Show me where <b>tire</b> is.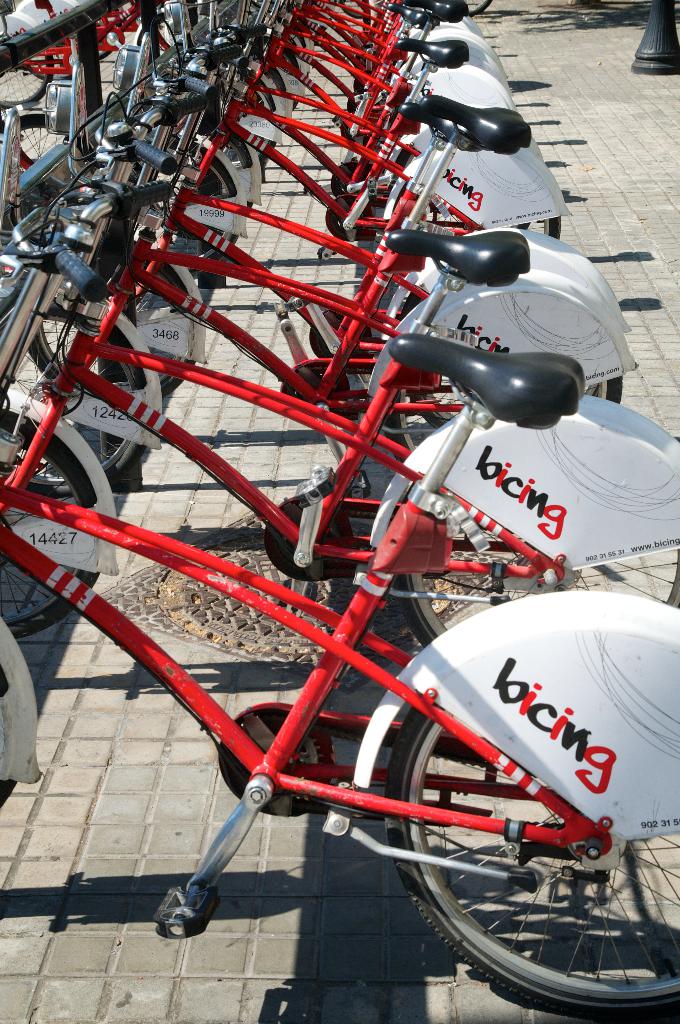
<b>tire</b> is at <box>512,214,562,239</box>.
